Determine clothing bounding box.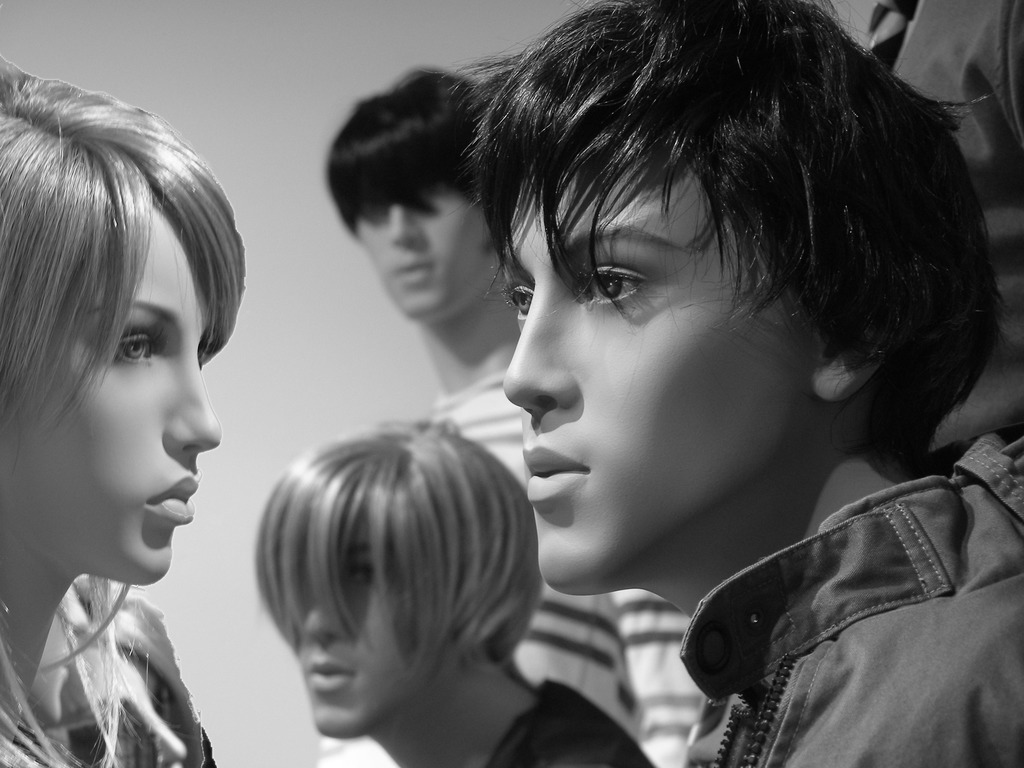
Determined: {"left": 313, "top": 362, "right": 710, "bottom": 767}.
